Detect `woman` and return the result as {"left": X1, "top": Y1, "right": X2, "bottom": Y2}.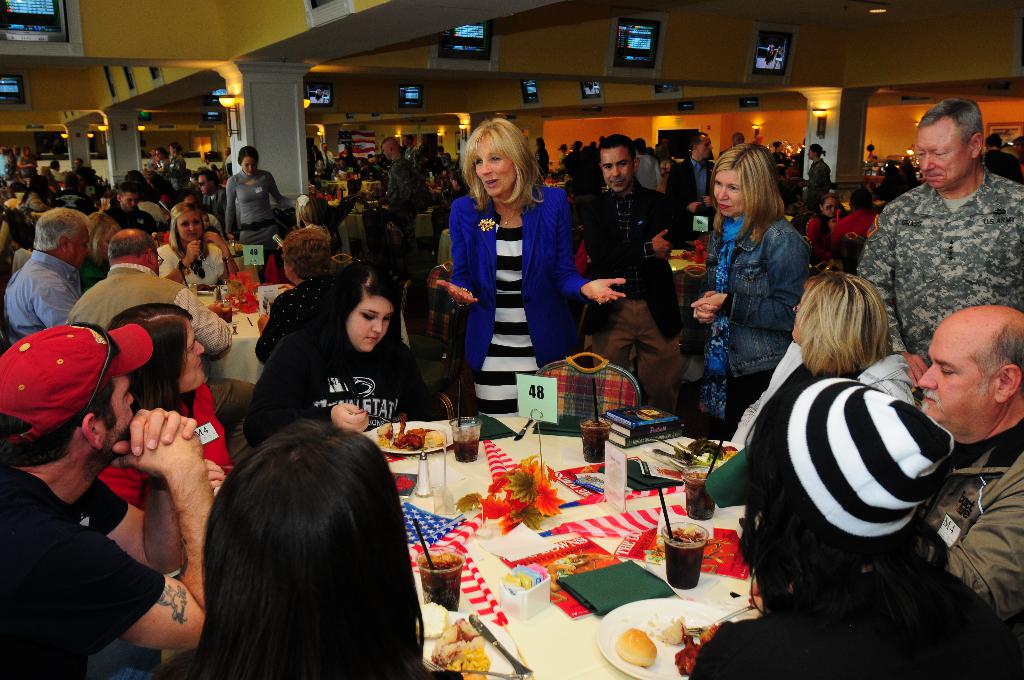
{"left": 154, "top": 206, "right": 225, "bottom": 304}.
